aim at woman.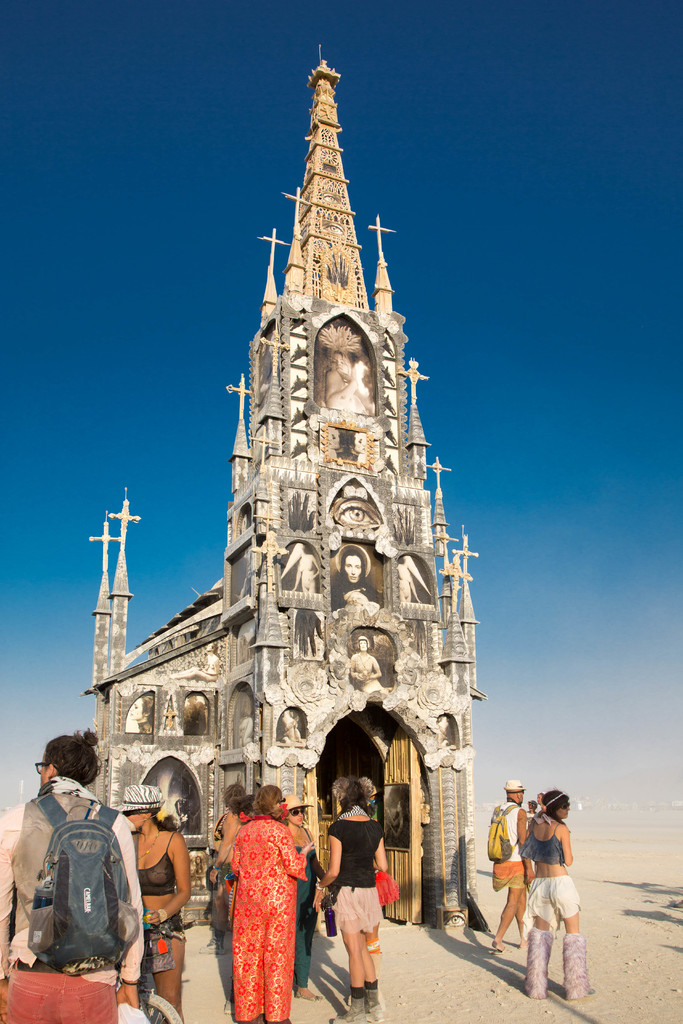
Aimed at {"x1": 317, "y1": 773, "x2": 393, "y2": 1023}.
